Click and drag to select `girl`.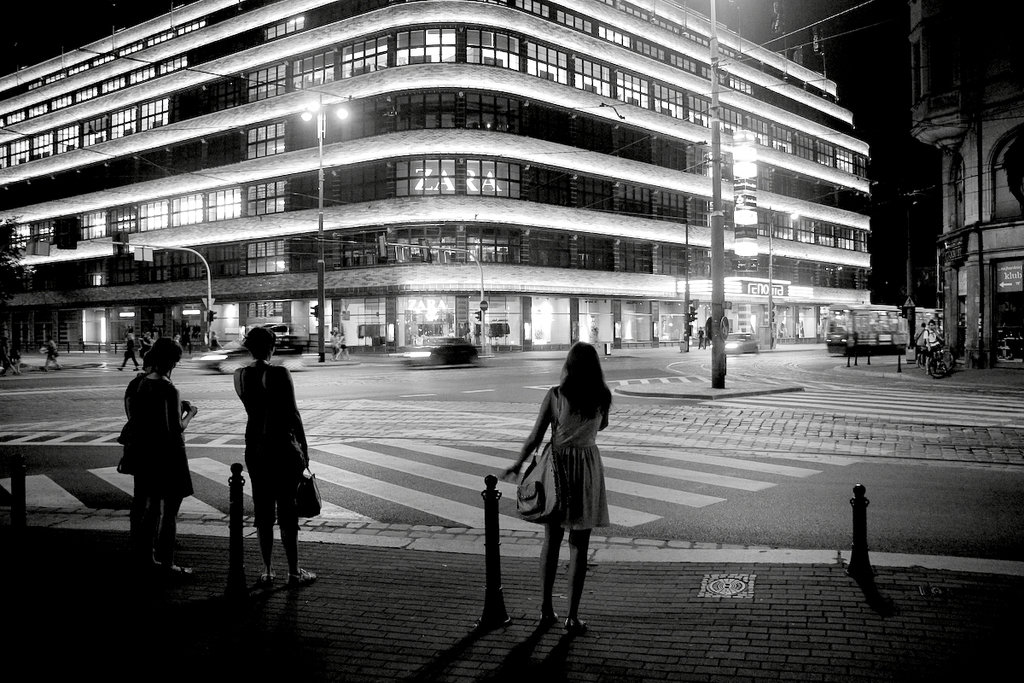
Selection: BBox(125, 336, 199, 575).
